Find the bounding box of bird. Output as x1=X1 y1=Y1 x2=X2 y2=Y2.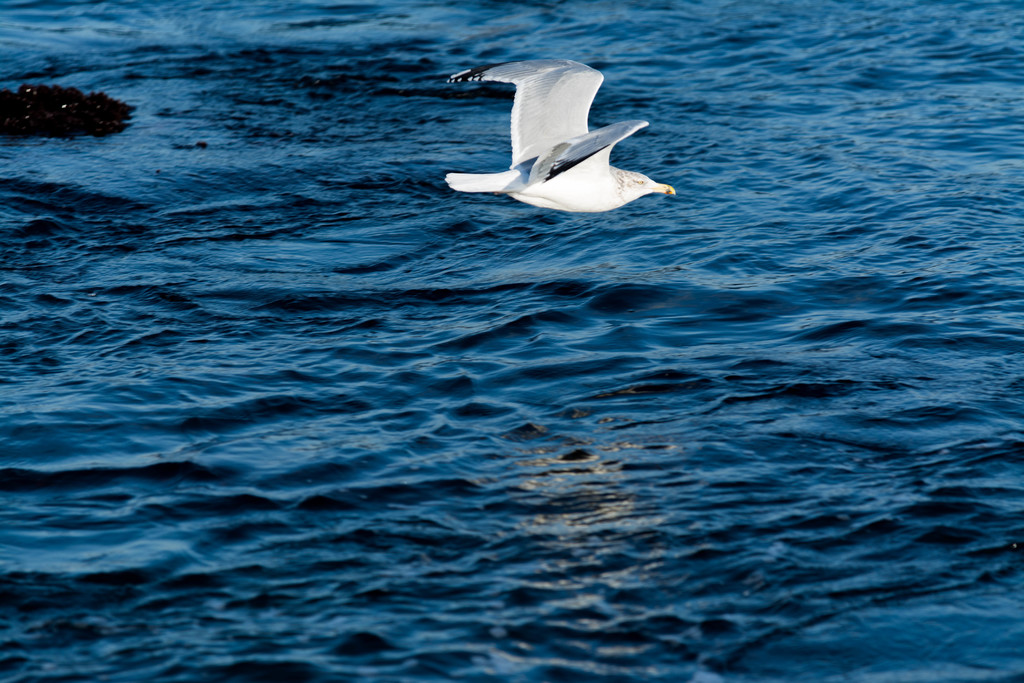
x1=440 y1=51 x2=683 y2=199.
